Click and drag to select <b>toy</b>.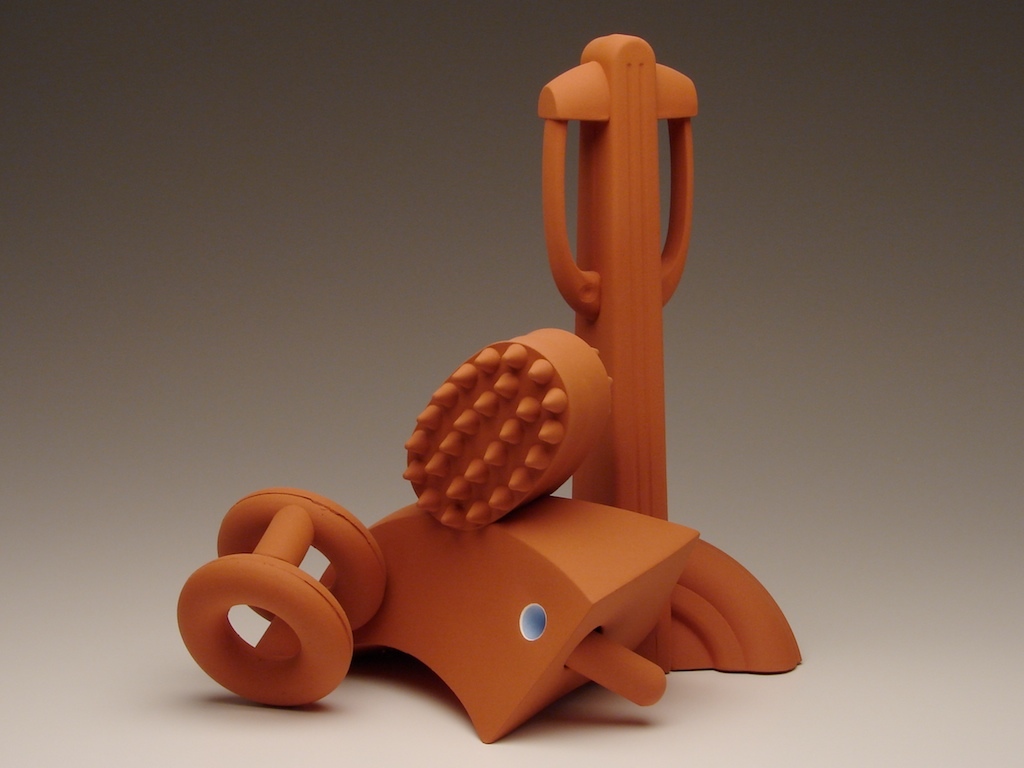
Selection: box=[167, 15, 816, 753].
